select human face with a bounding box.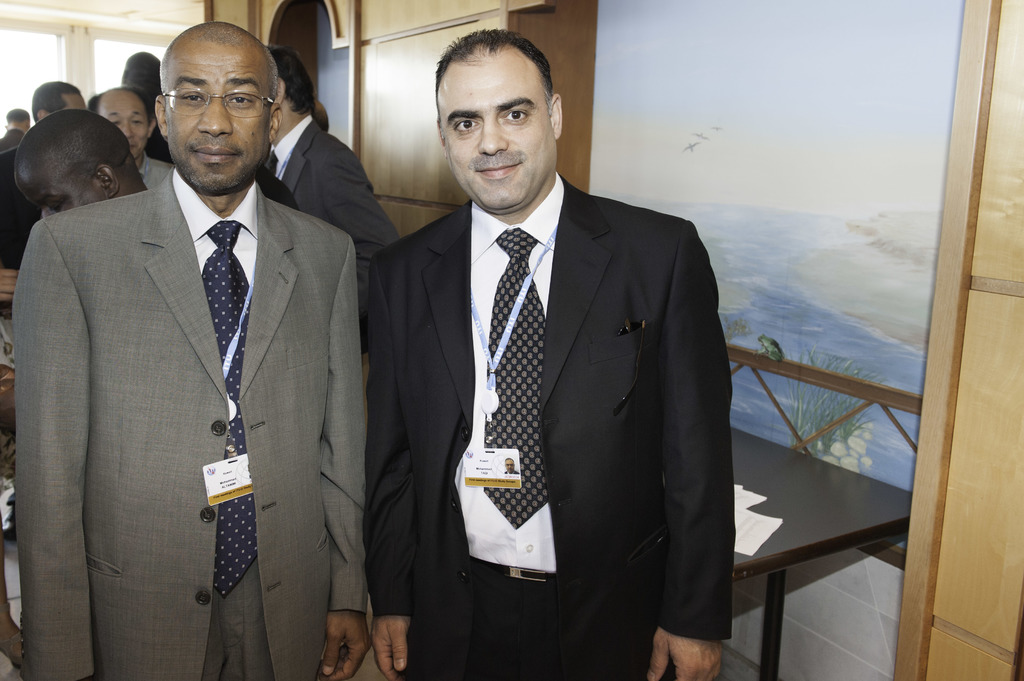
{"x1": 12, "y1": 172, "x2": 110, "y2": 220}.
